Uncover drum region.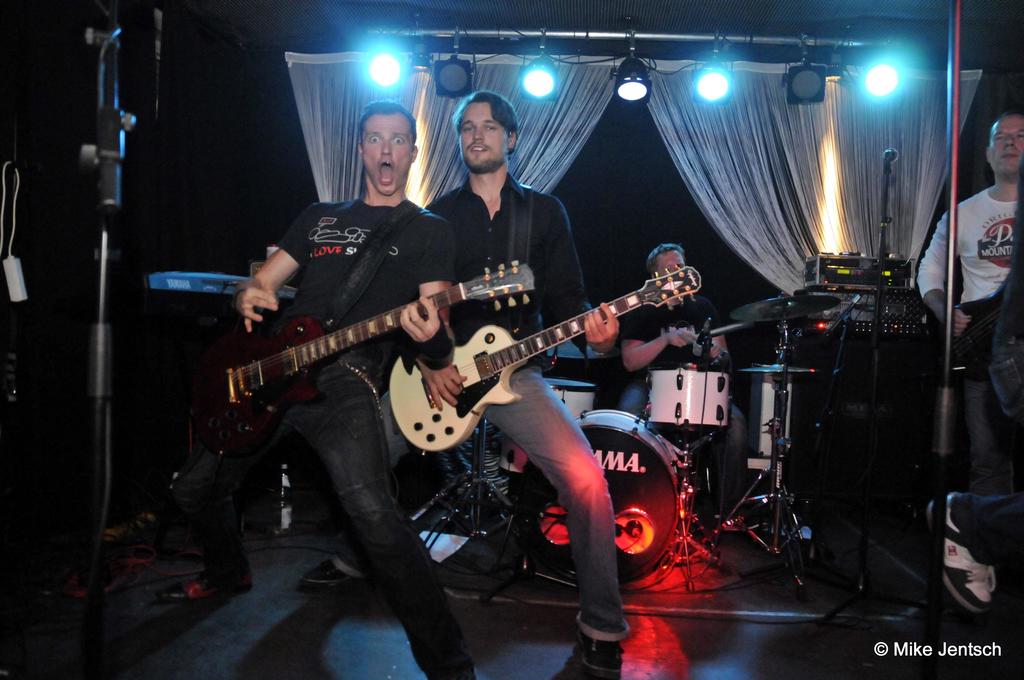
Uncovered: select_region(649, 363, 733, 438).
